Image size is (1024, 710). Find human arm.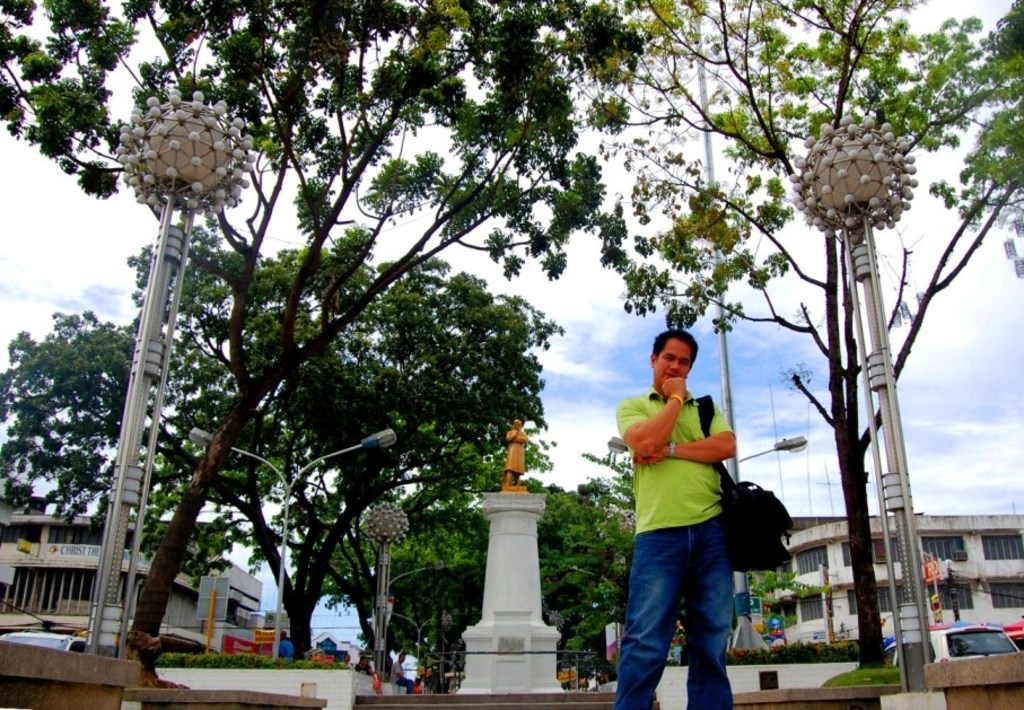
region(627, 407, 735, 470).
